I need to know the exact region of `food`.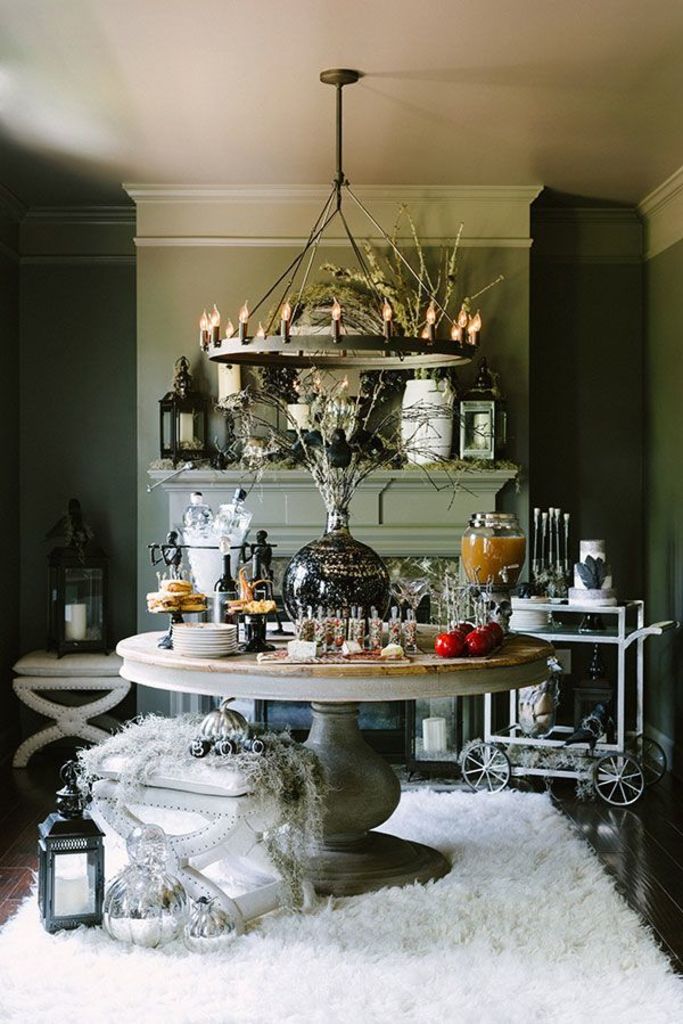
Region: x1=143 y1=590 x2=181 y2=613.
